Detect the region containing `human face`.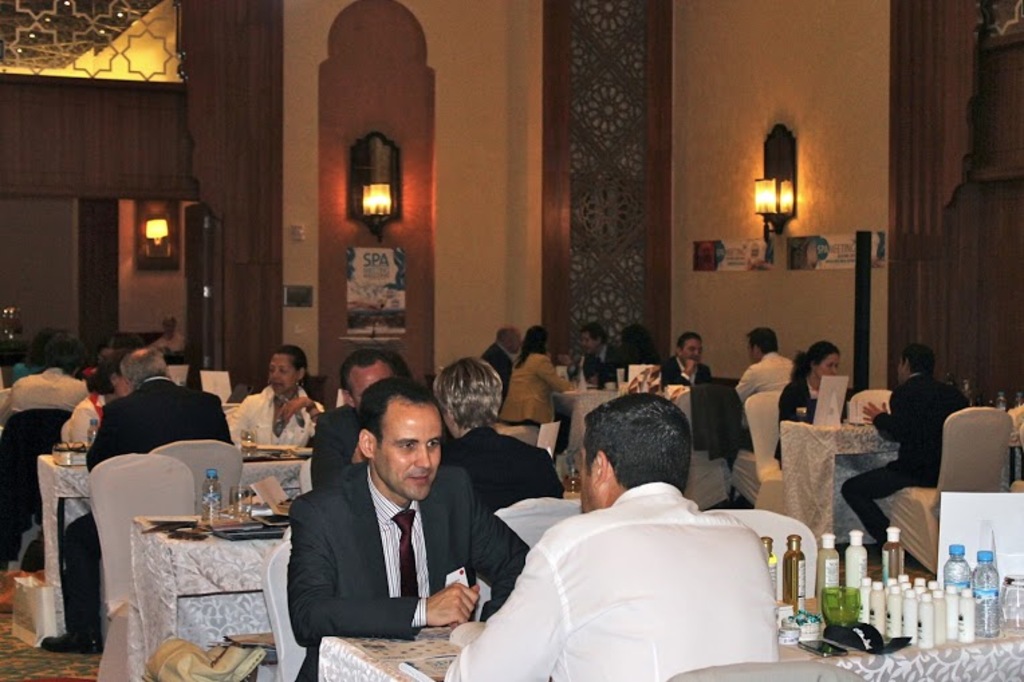
{"left": 812, "top": 350, "right": 839, "bottom": 383}.
